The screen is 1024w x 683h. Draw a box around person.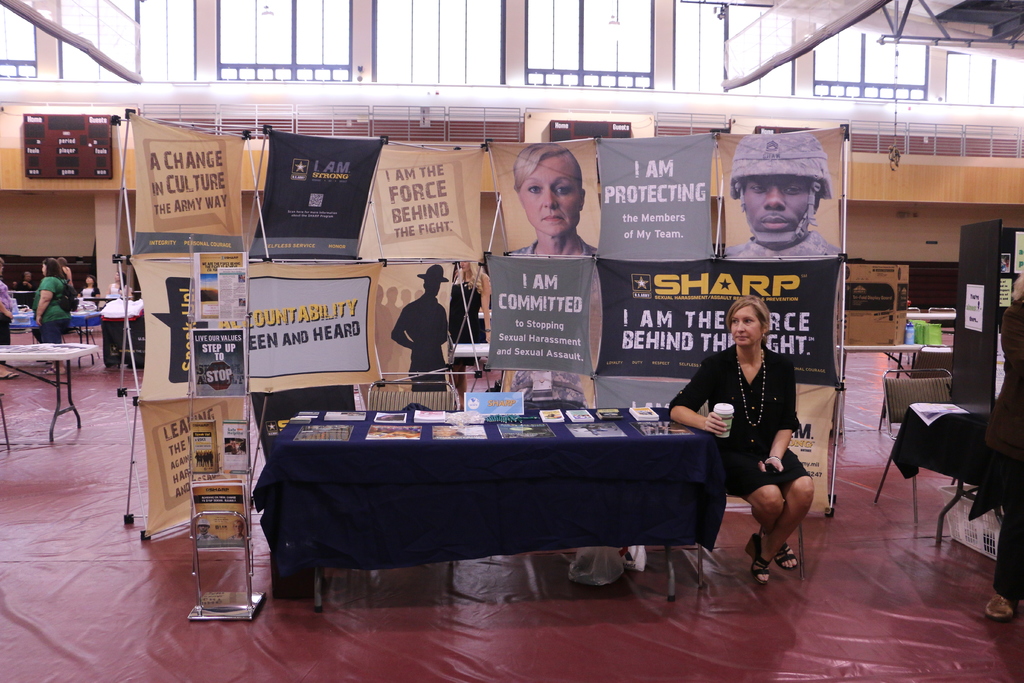
crop(508, 144, 596, 258).
